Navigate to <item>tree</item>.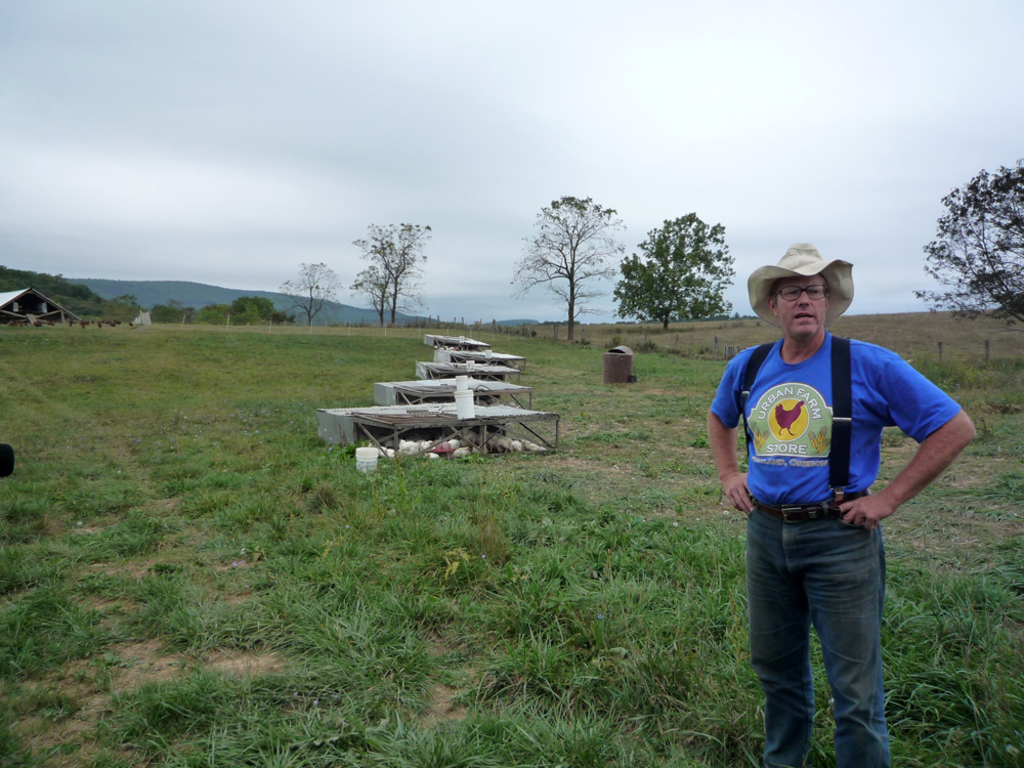
Navigation target: detection(628, 209, 745, 326).
